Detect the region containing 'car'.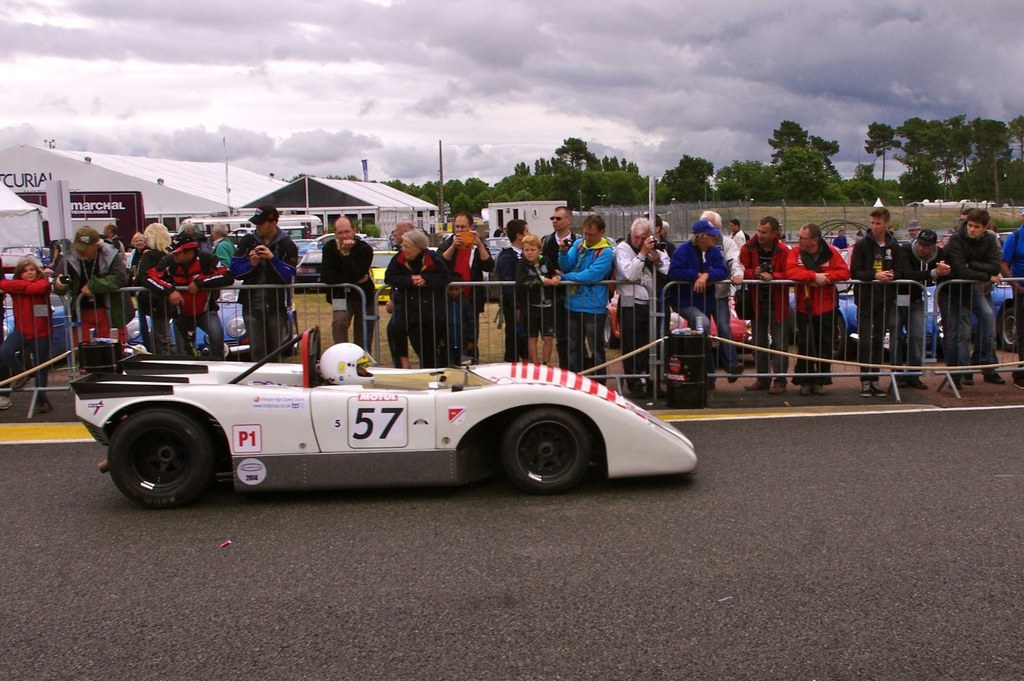
BBox(2, 289, 95, 358).
